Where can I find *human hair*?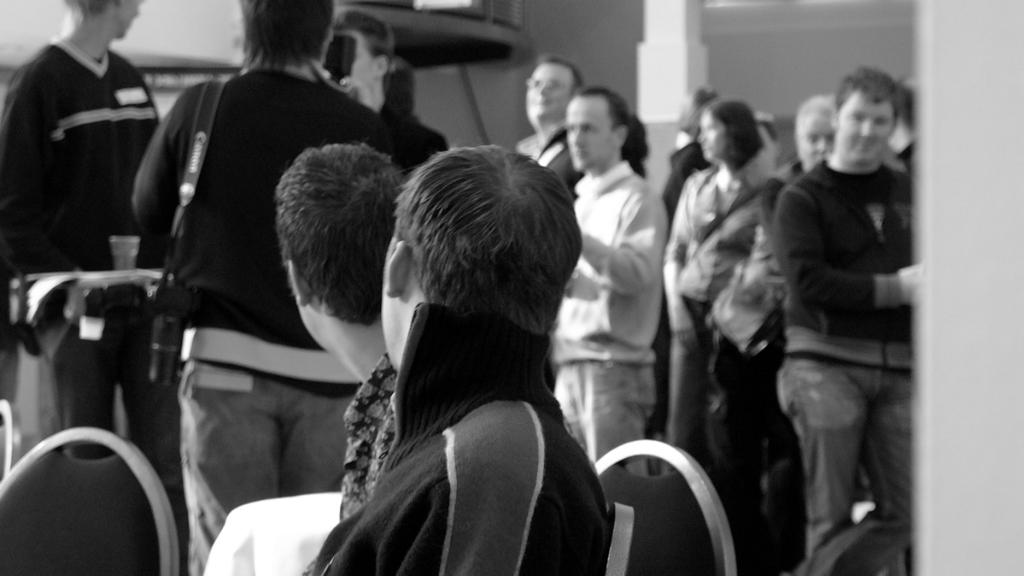
You can find it at Rect(795, 95, 839, 146).
